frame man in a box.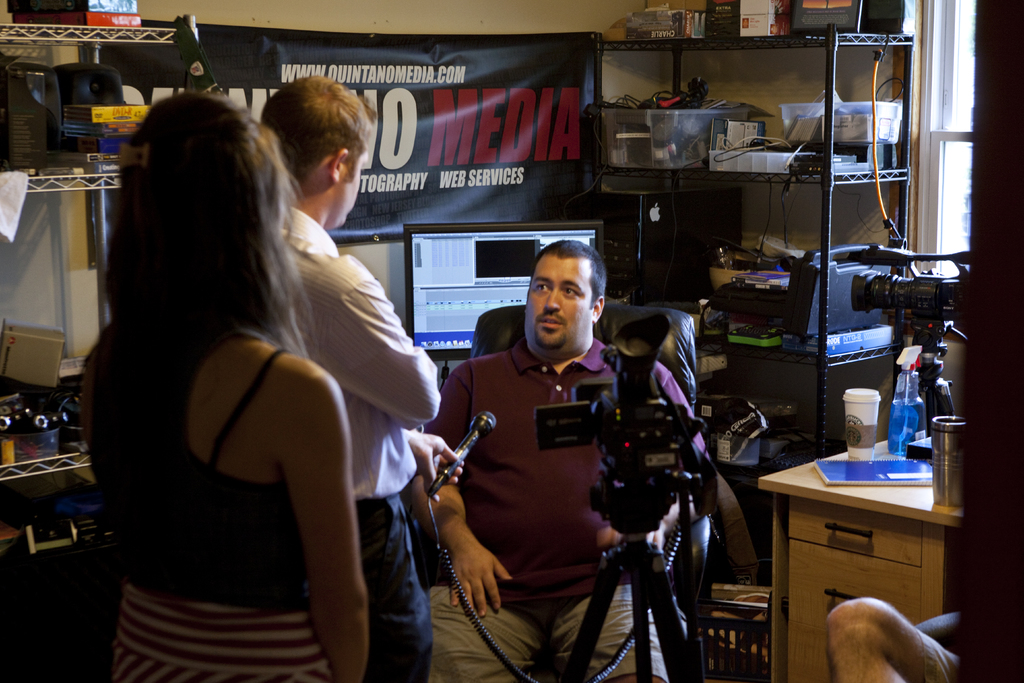
BBox(388, 235, 726, 682).
